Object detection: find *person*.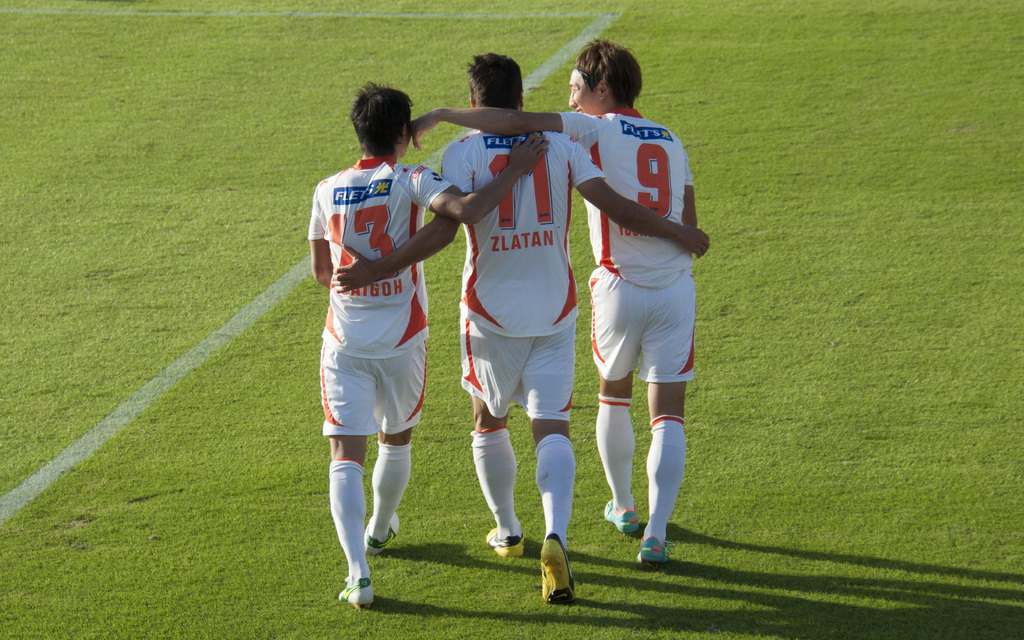
307:85:549:617.
